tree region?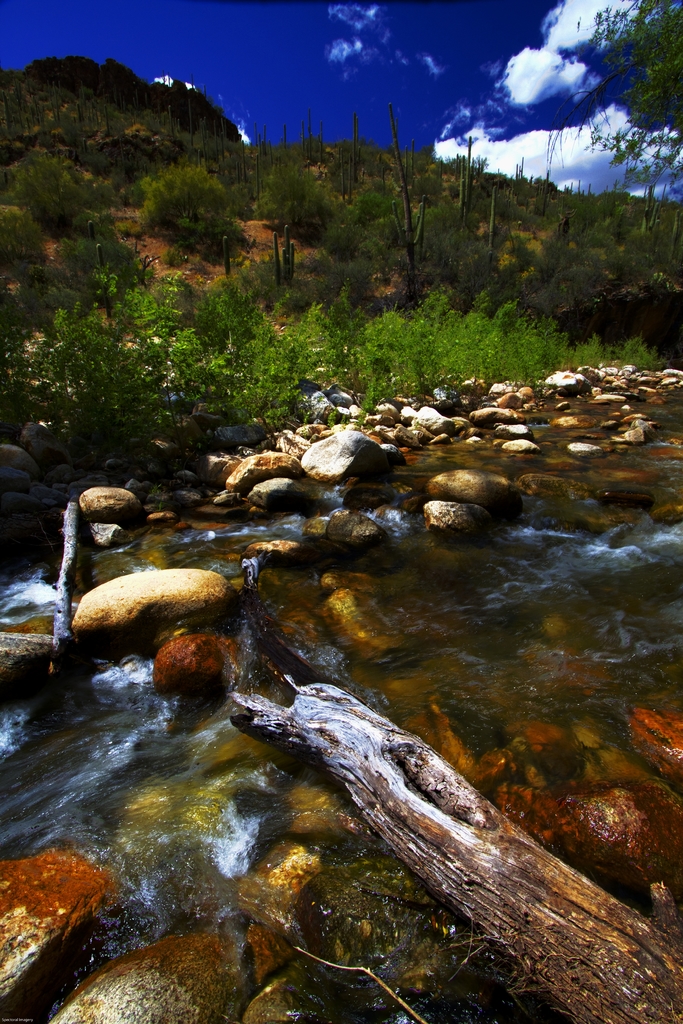
x1=67 y1=222 x2=140 y2=313
